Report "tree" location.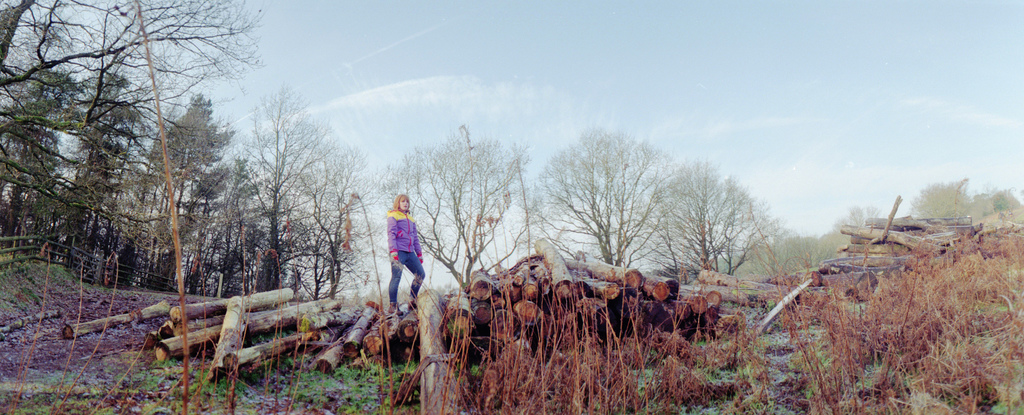
Report: bbox(3, 0, 263, 222).
